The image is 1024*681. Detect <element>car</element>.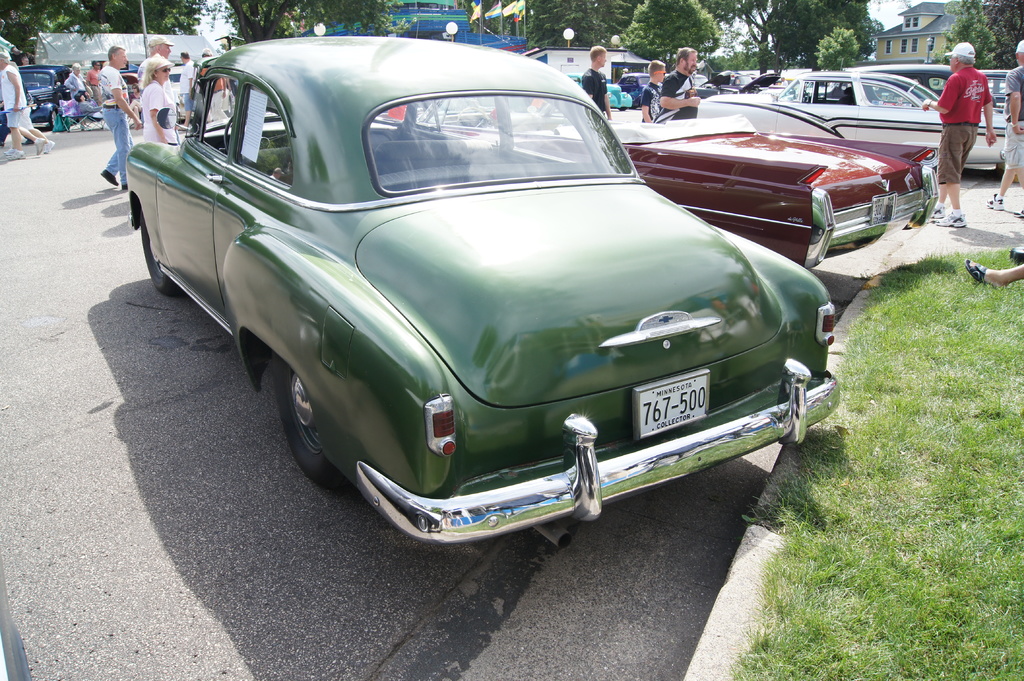
Detection: [x1=132, y1=42, x2=818, y2=559].
